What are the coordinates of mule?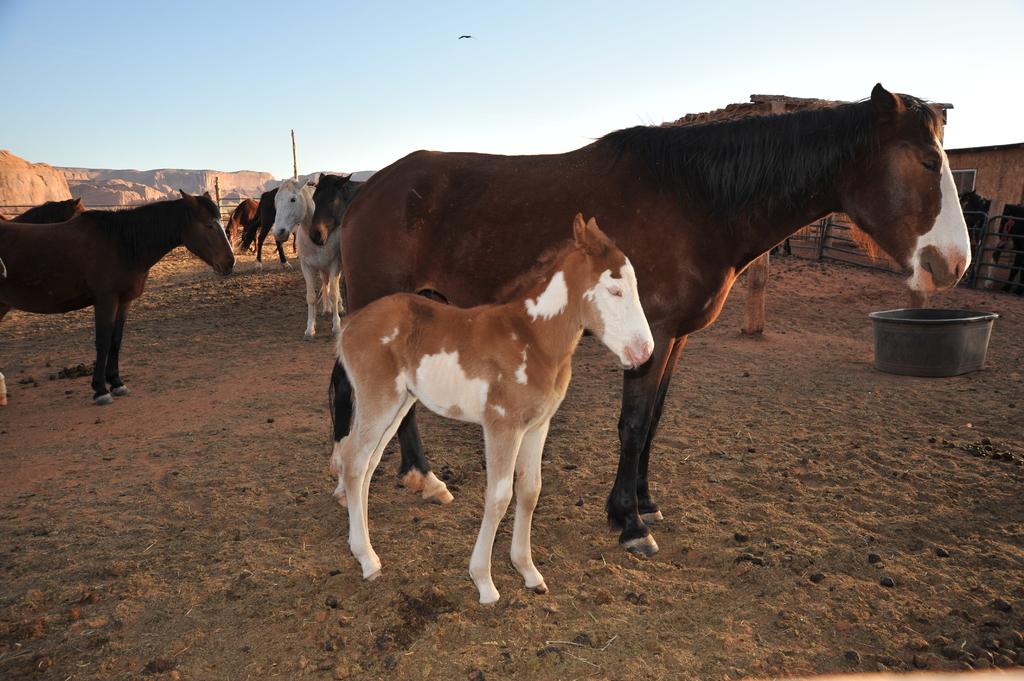
pyautogui.locateOnScreen(300, 172, 380, 249).
